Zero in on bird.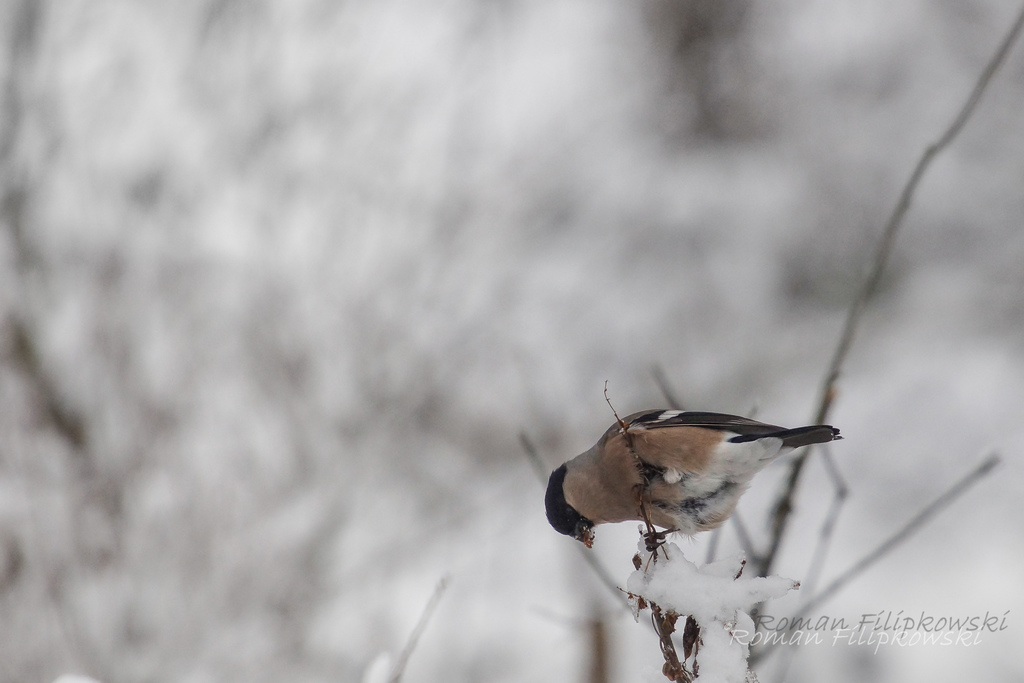
Zeroed in: rect(552, 406, 858, 573).
